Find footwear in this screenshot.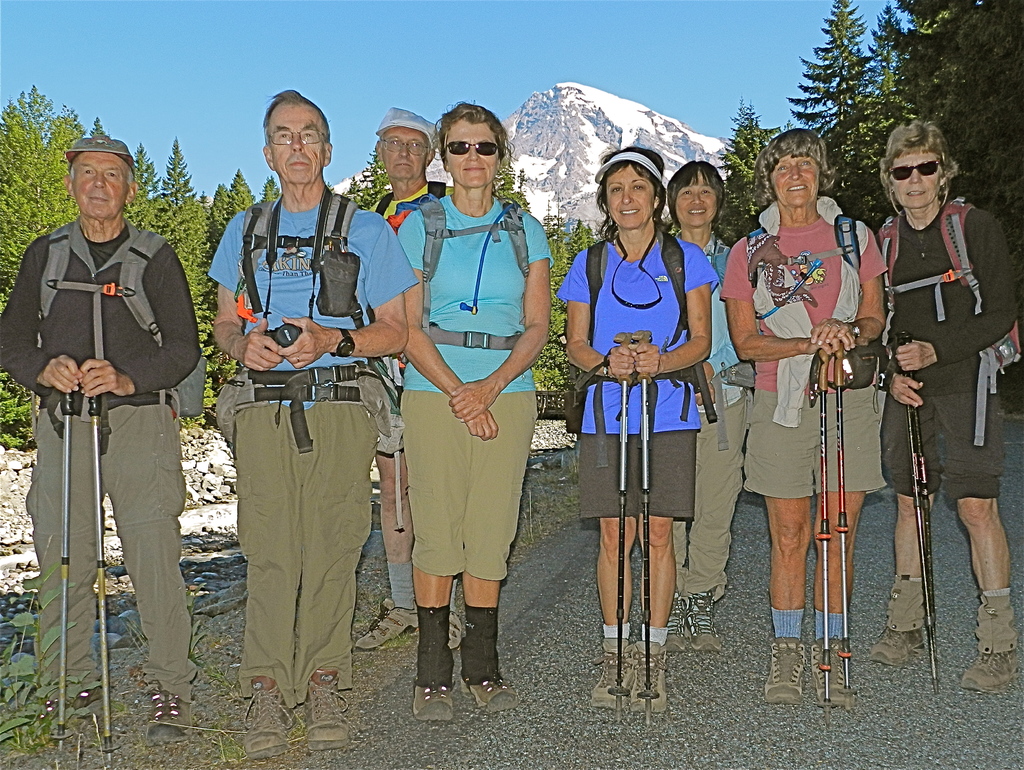
The bounding box for footwear is {"x1": 451, "y1": 600, "x2": 467, "y2": 647}.
